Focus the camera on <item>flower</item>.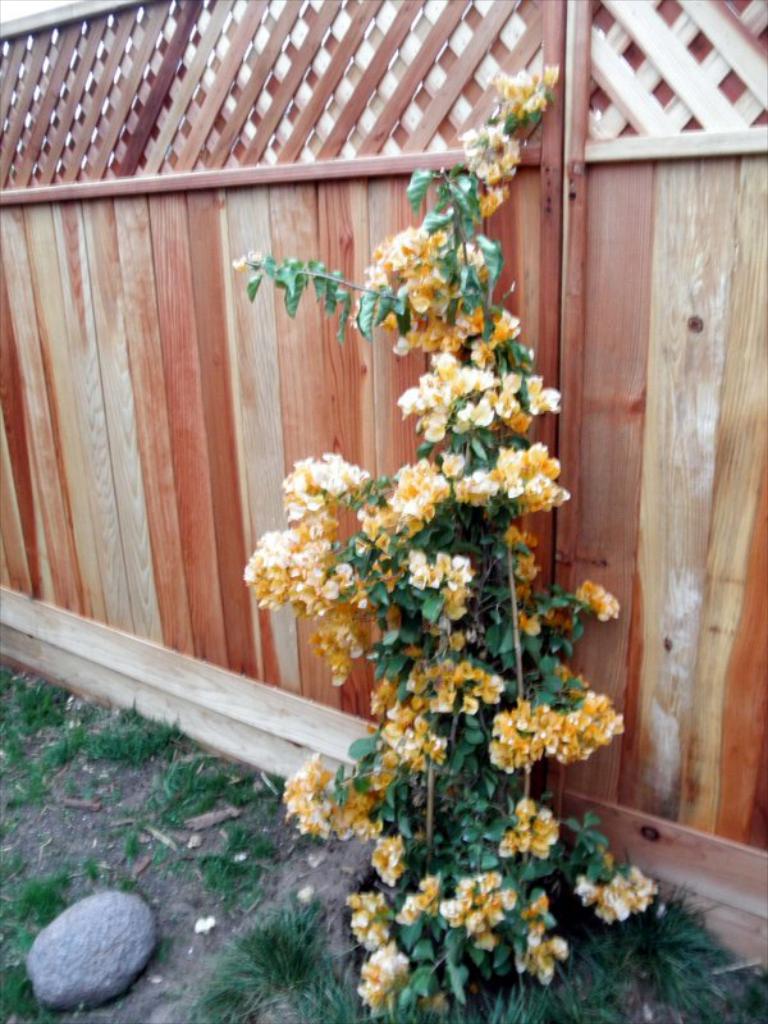
Focus region: bbox=[494, 68, 558, 119].
